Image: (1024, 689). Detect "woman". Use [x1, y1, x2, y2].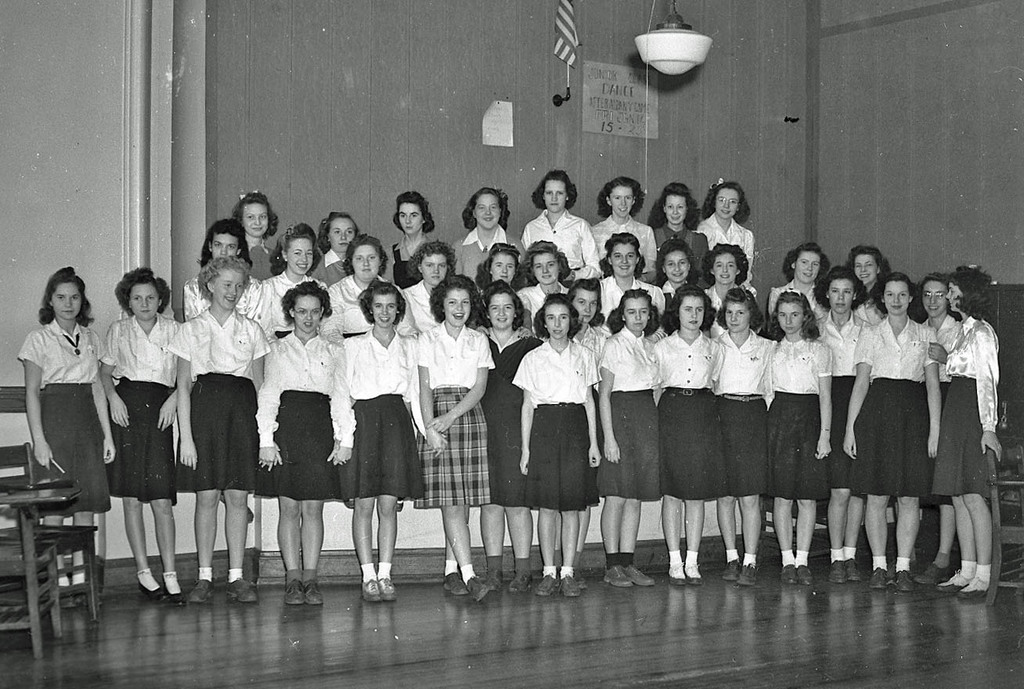
[515, 240, 572, 334].
